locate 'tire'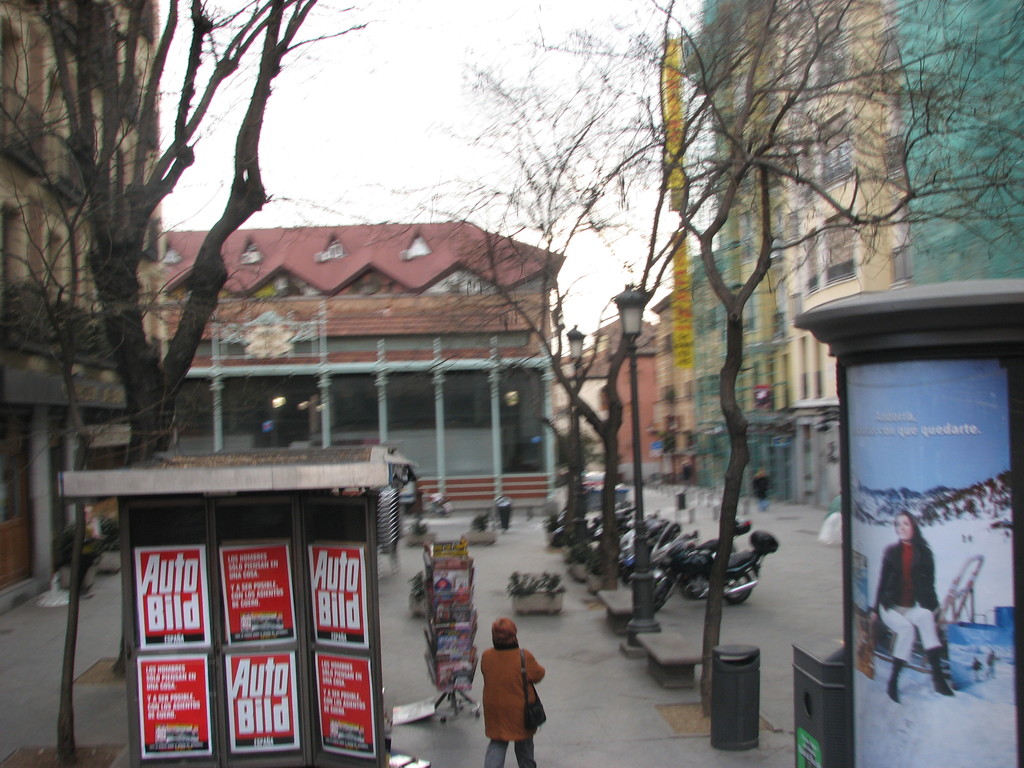
box=[618, 568, 636, 585]
